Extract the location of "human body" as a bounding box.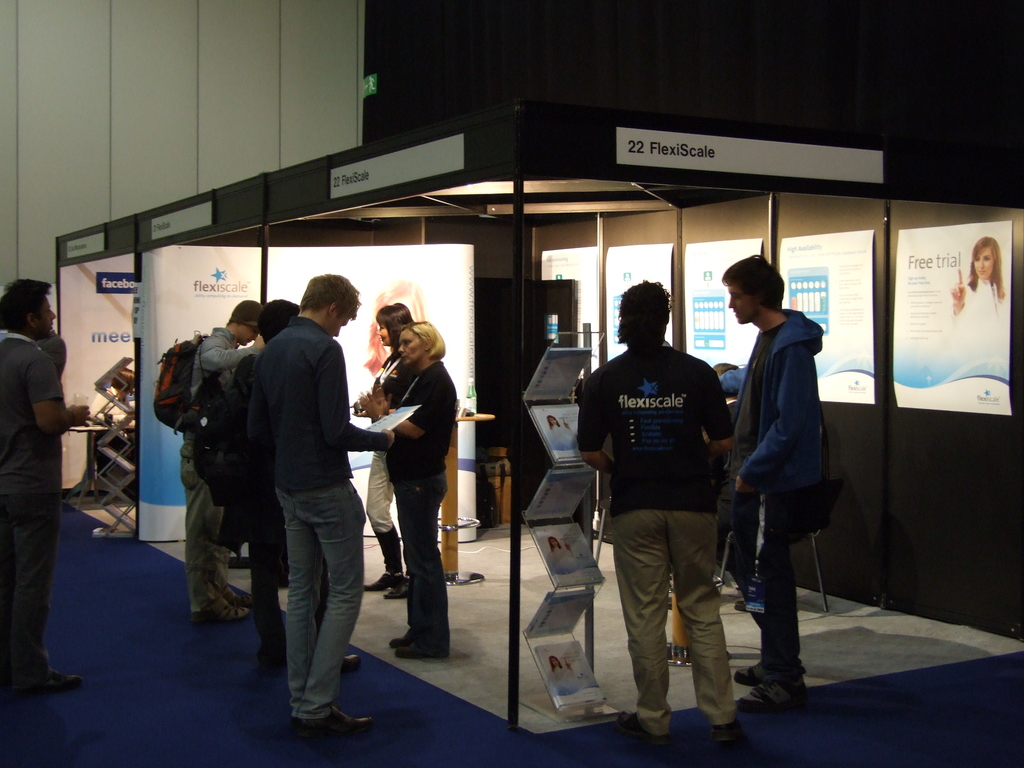
(x1=947, y1=238, x2=1004, y2=320).
